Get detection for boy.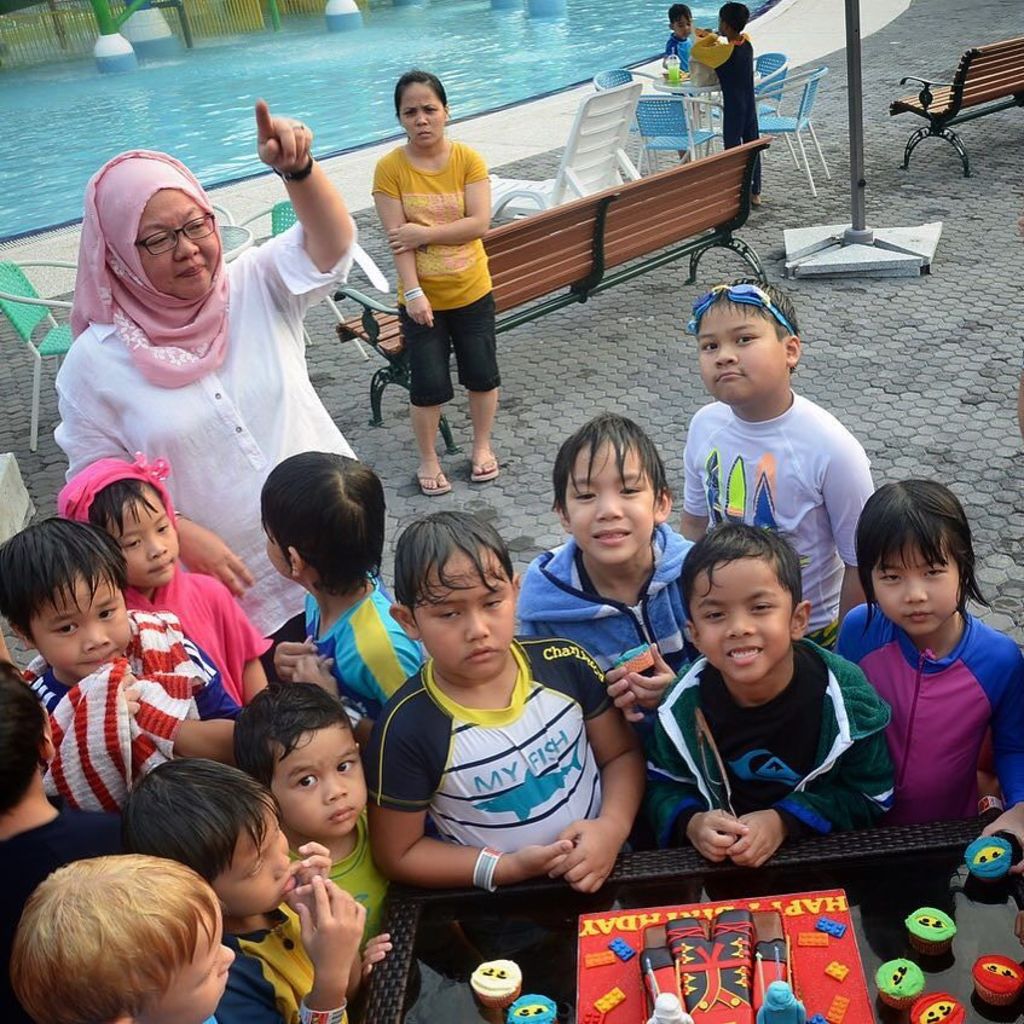
Detection: bbox=(270, 447, 430, 742).
